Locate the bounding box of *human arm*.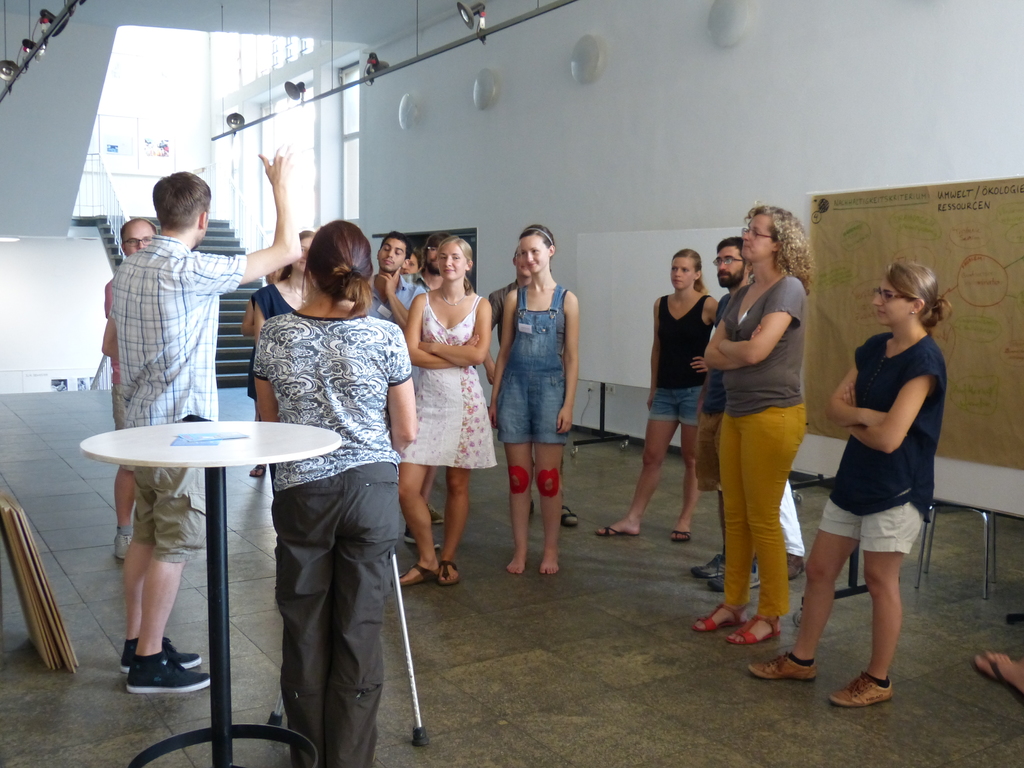
Bounding box: l=717, t=295, r=806, b=390.
